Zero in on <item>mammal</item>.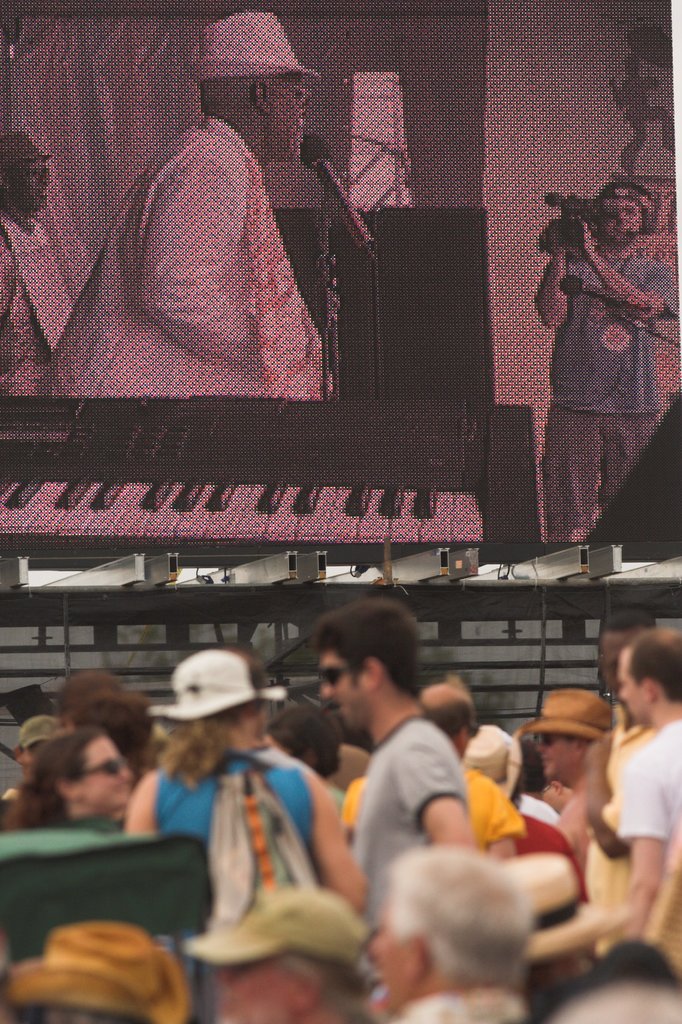
Zeroed in: (left=532, top=161, right=654, bottom=522).
